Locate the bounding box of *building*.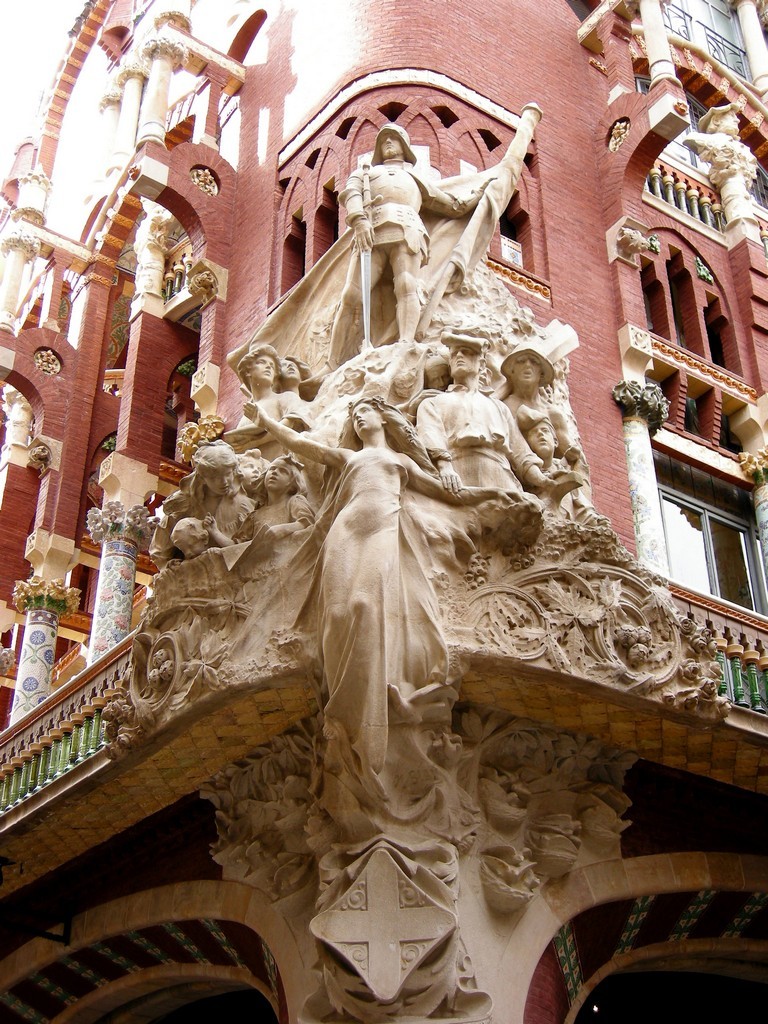
Bounding box: Rect(0, 0, 767, 1023).
